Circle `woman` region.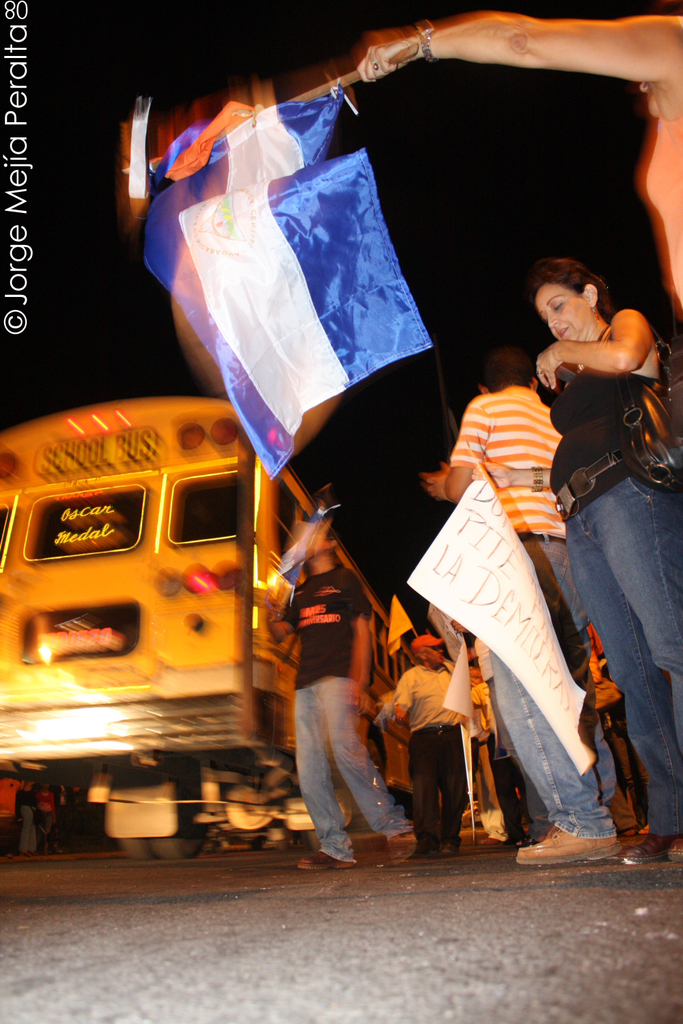
Region: box=[363, 14, 682, 307].
